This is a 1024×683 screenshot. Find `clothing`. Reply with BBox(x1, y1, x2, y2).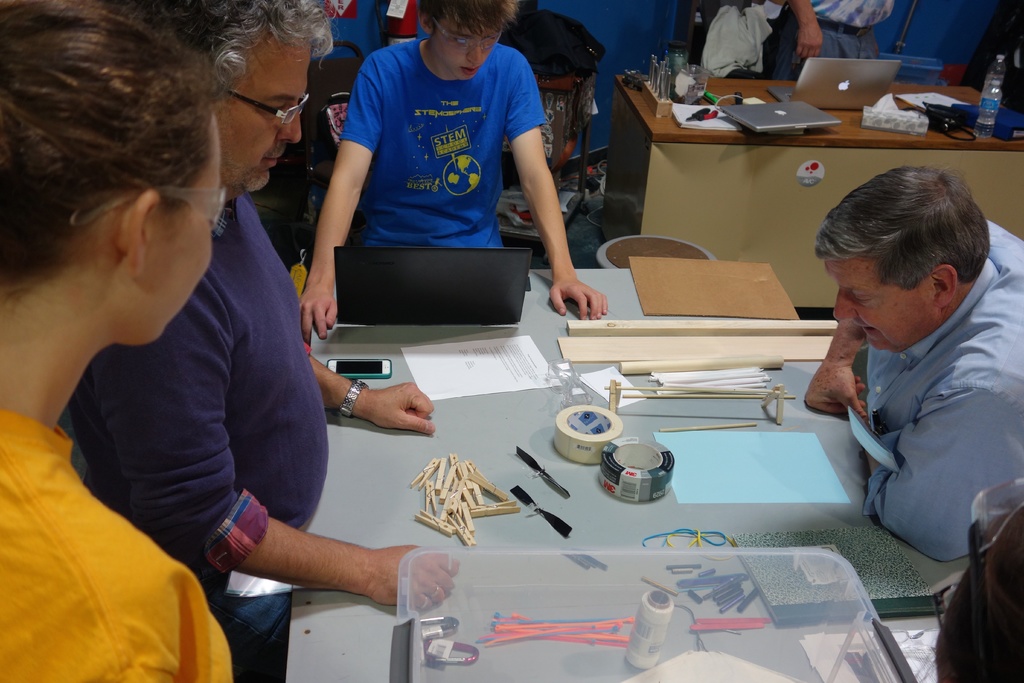
BBox(775, 0, 892, 83).
